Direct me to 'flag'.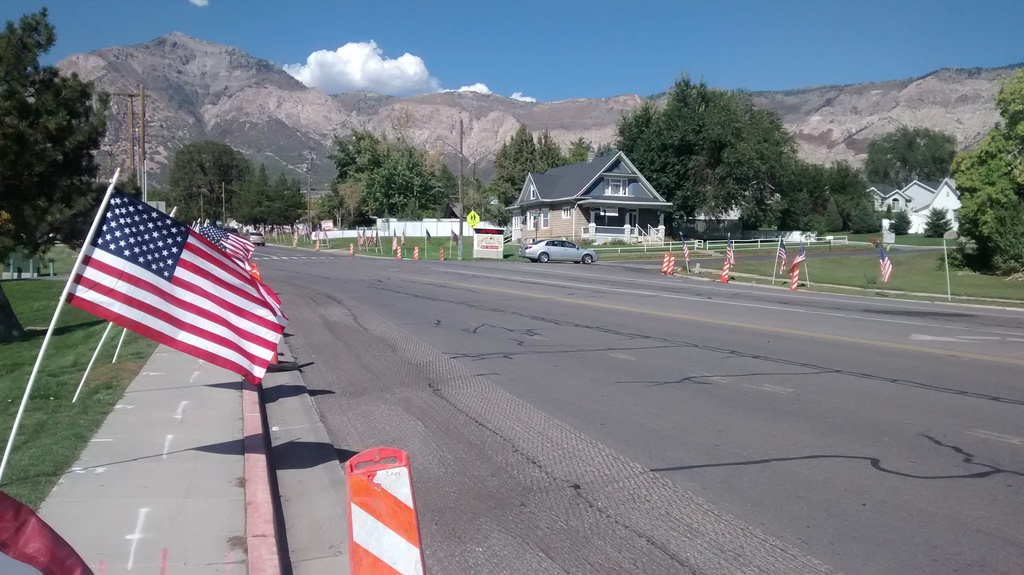
Direction: Rect(353, 227, 365, 248).
